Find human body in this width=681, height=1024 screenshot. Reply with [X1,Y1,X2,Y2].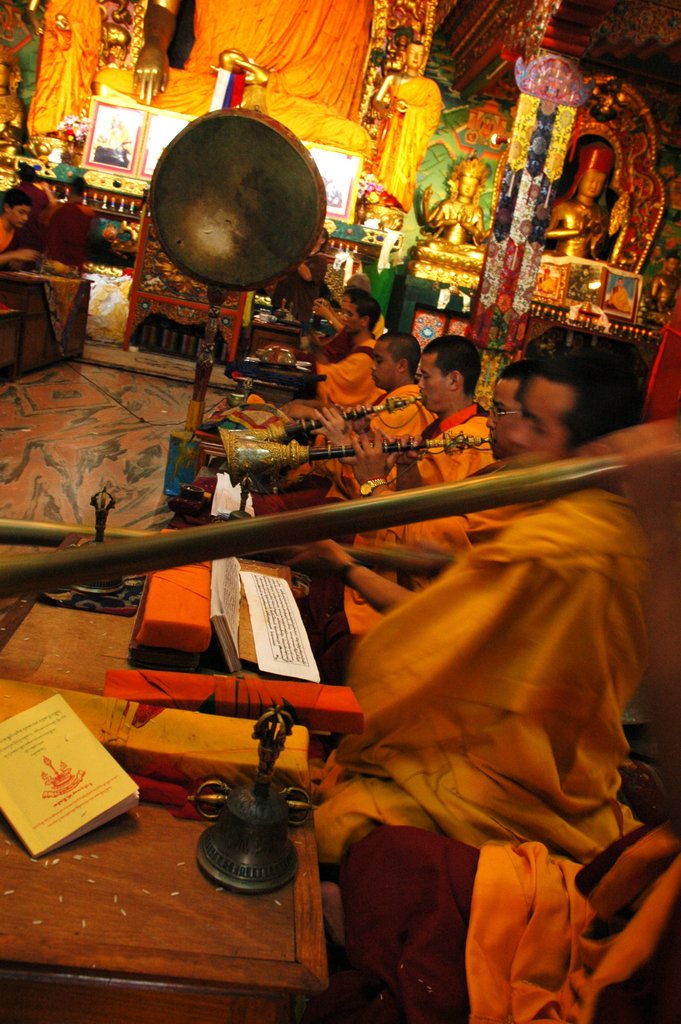
[369,38,445,212].
